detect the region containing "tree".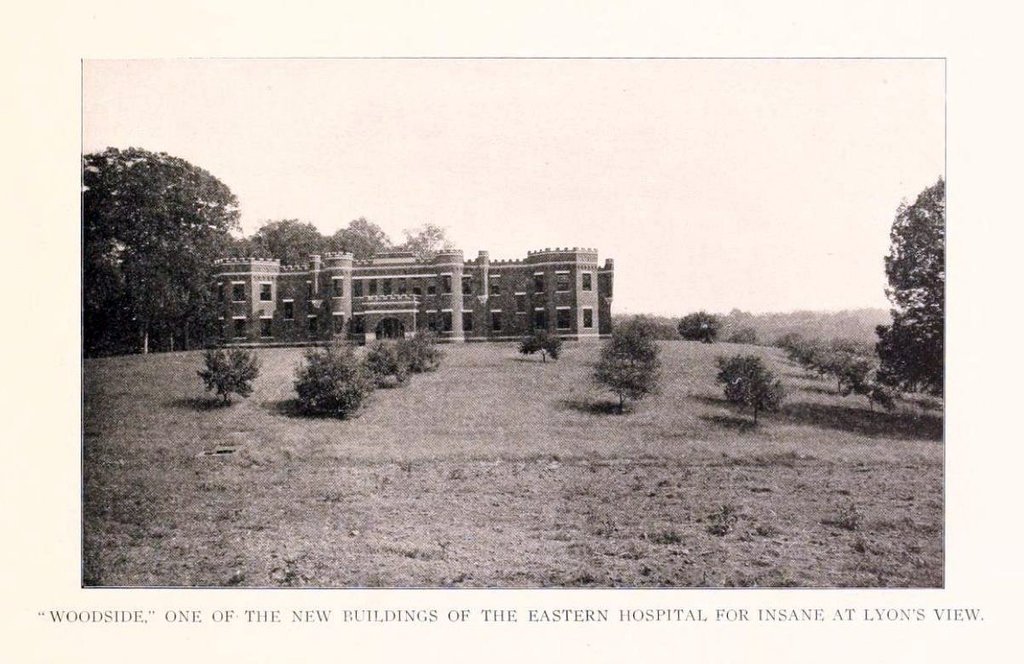
left=237, top=218, right=335, bottom=266.
